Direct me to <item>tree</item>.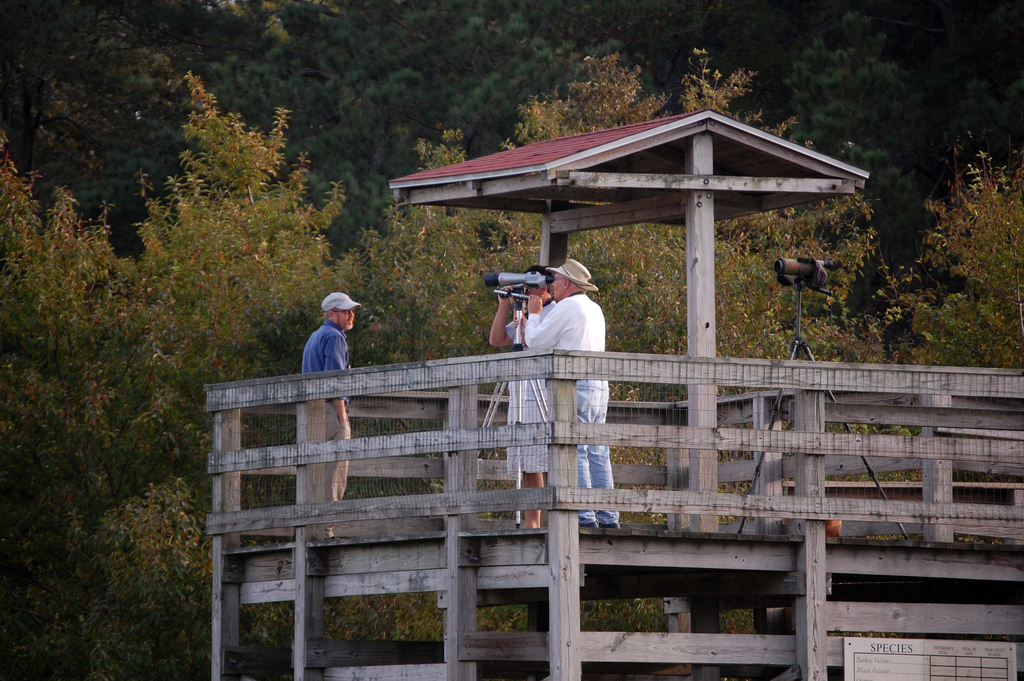
Direction: locate(353, 0, 600, 190).
